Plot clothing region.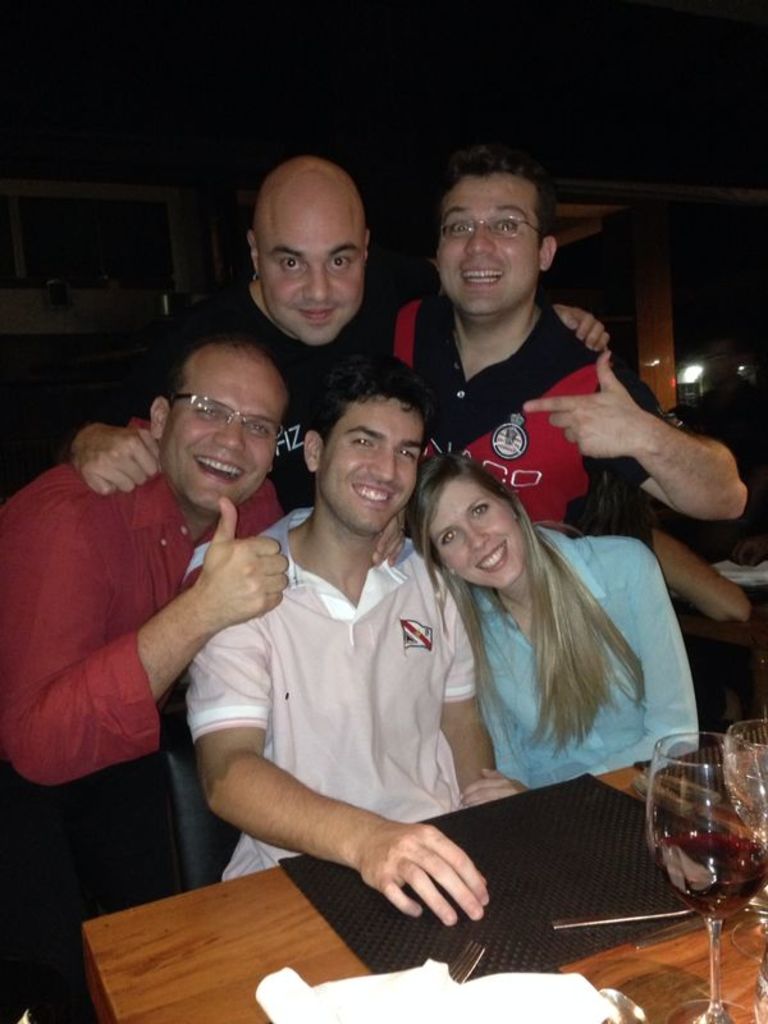
Plotted at crop(472, 517, 699, 788).
